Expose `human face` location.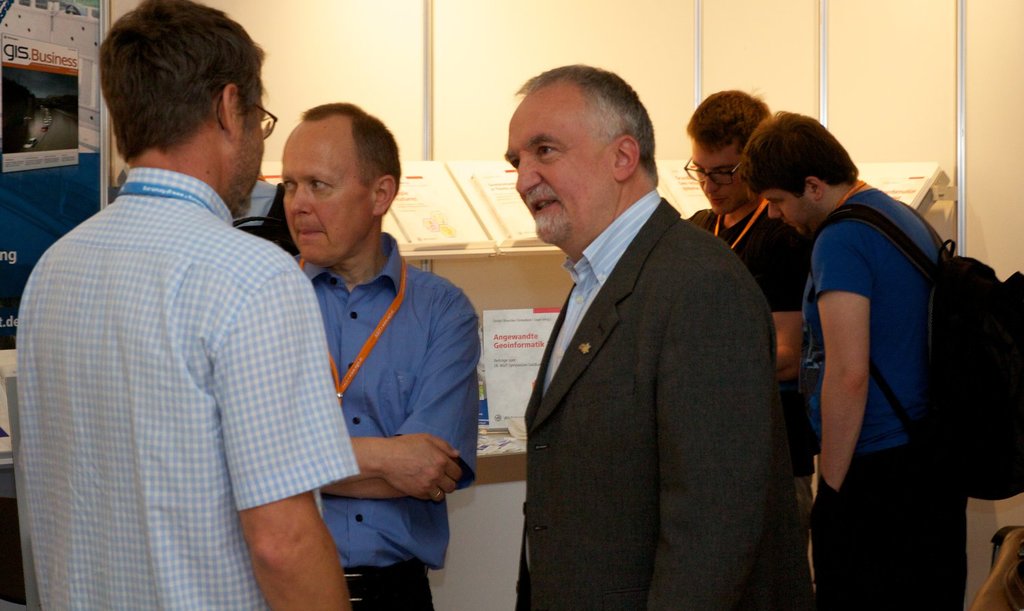
Exposed at locate(762, 190, 806, 233).
